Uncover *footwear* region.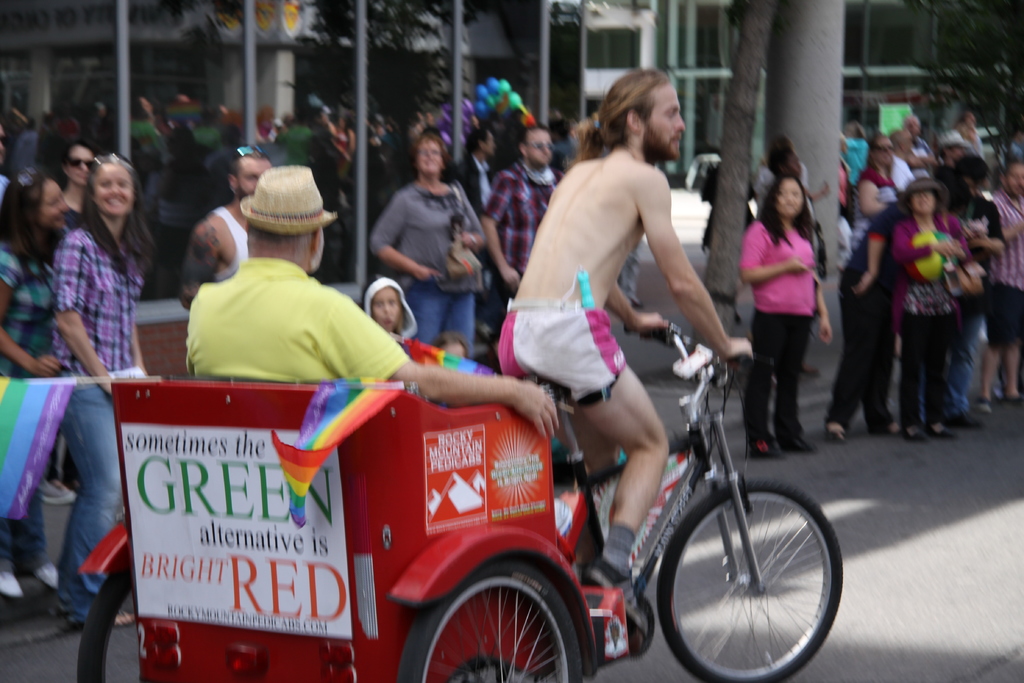
Uncovered: bbox=[904, 431, 929, 442].
